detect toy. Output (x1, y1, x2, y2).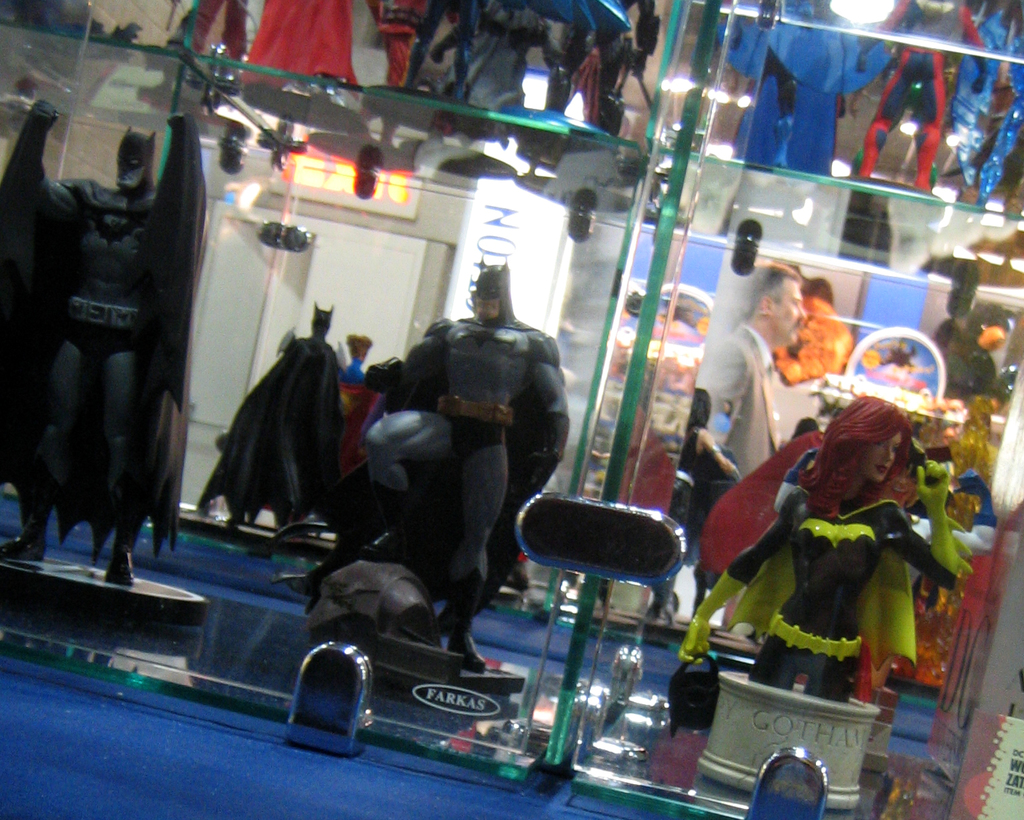
(394, 0, 474, 104).
